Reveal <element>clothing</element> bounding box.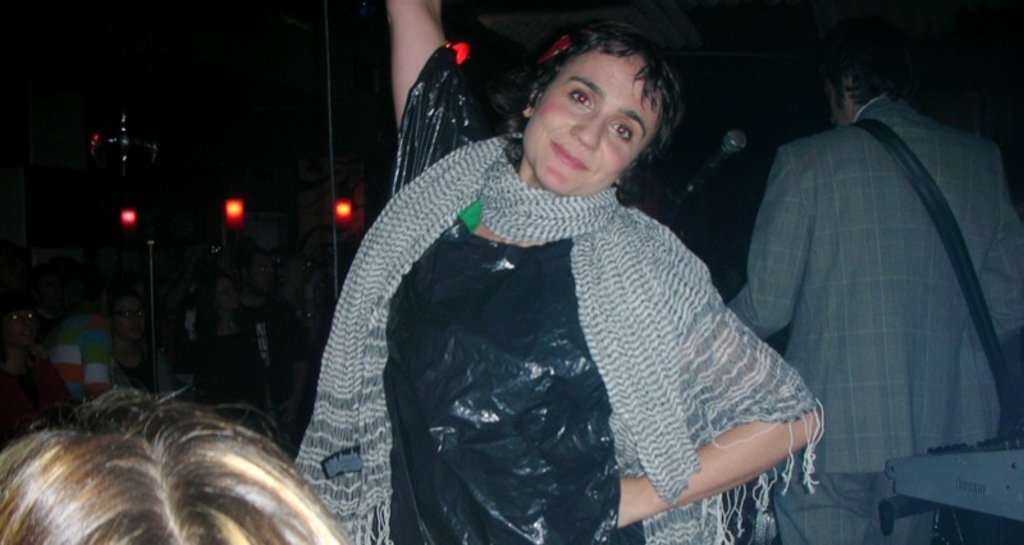
Revealed: [left=237, top=296, right=305, bottom=409].
